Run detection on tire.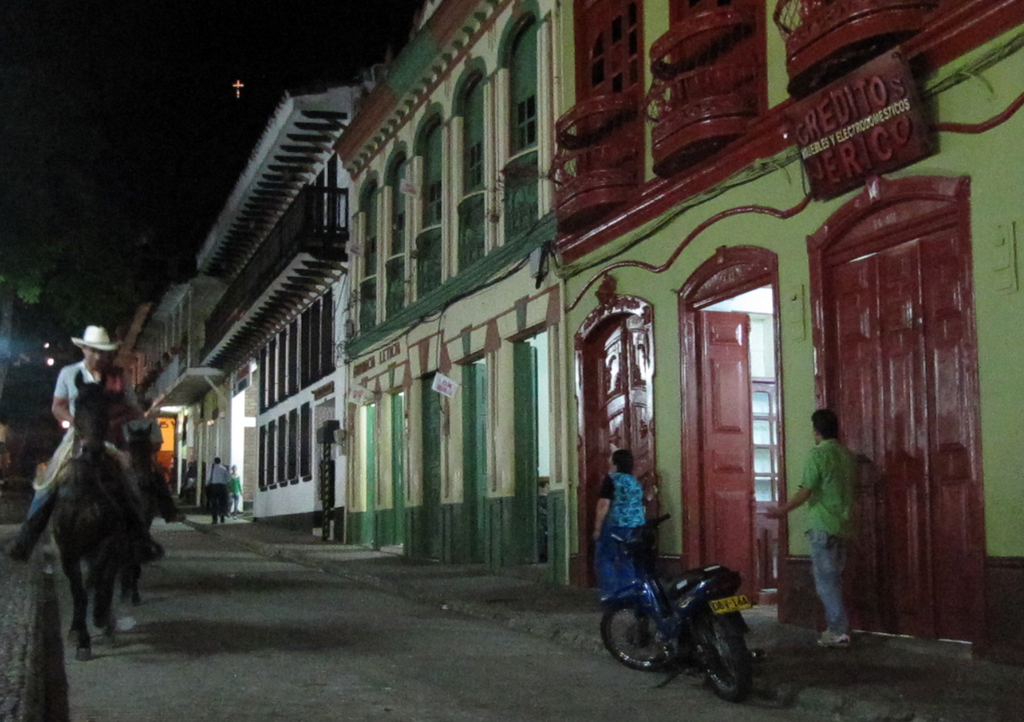
Result: bbox=[699, 605, 752, 709].
